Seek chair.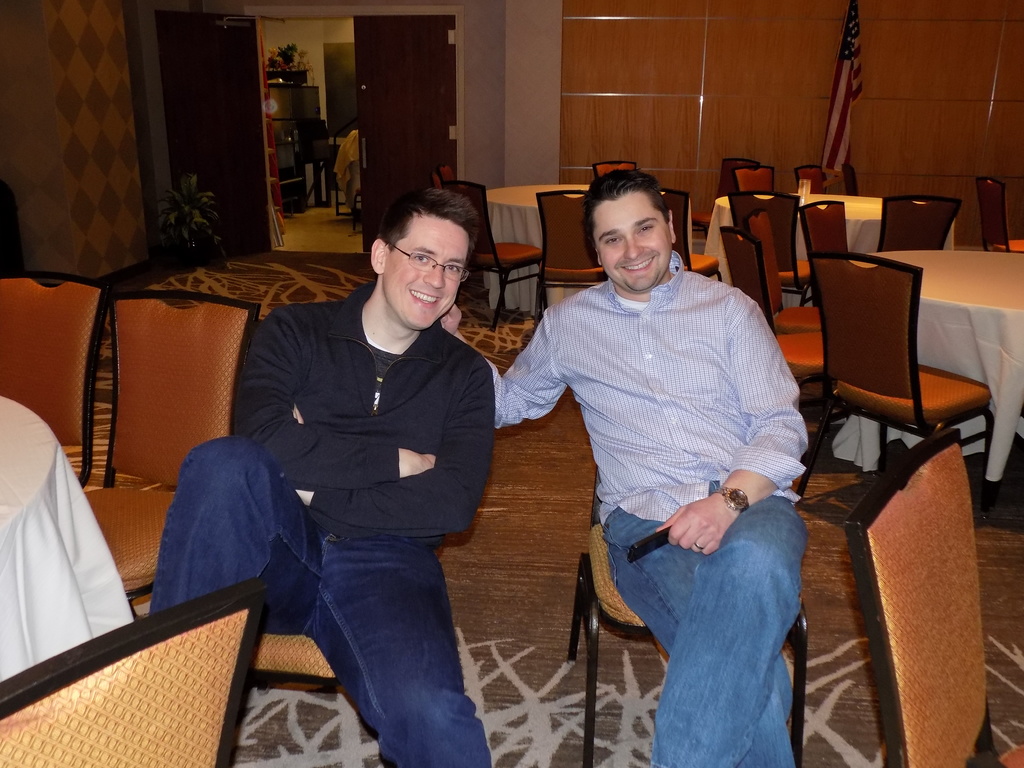
{"left": 431, "top": 168, "right": 448, "bottom": 188}.
